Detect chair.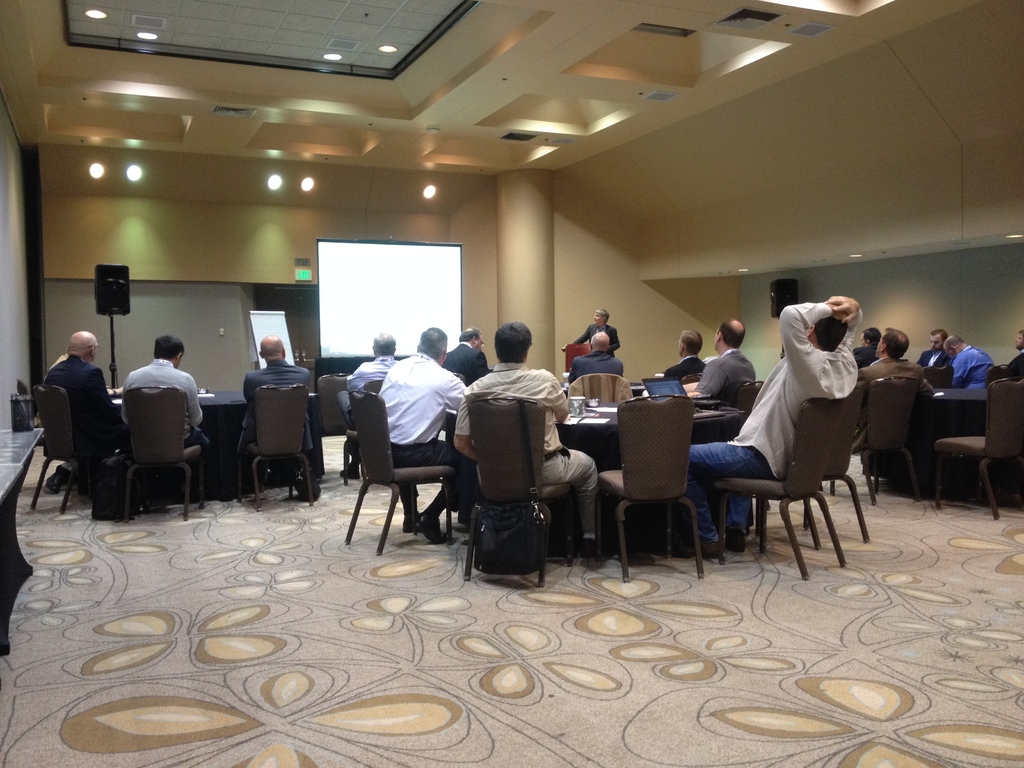
Detected at [346,388,457,557].
